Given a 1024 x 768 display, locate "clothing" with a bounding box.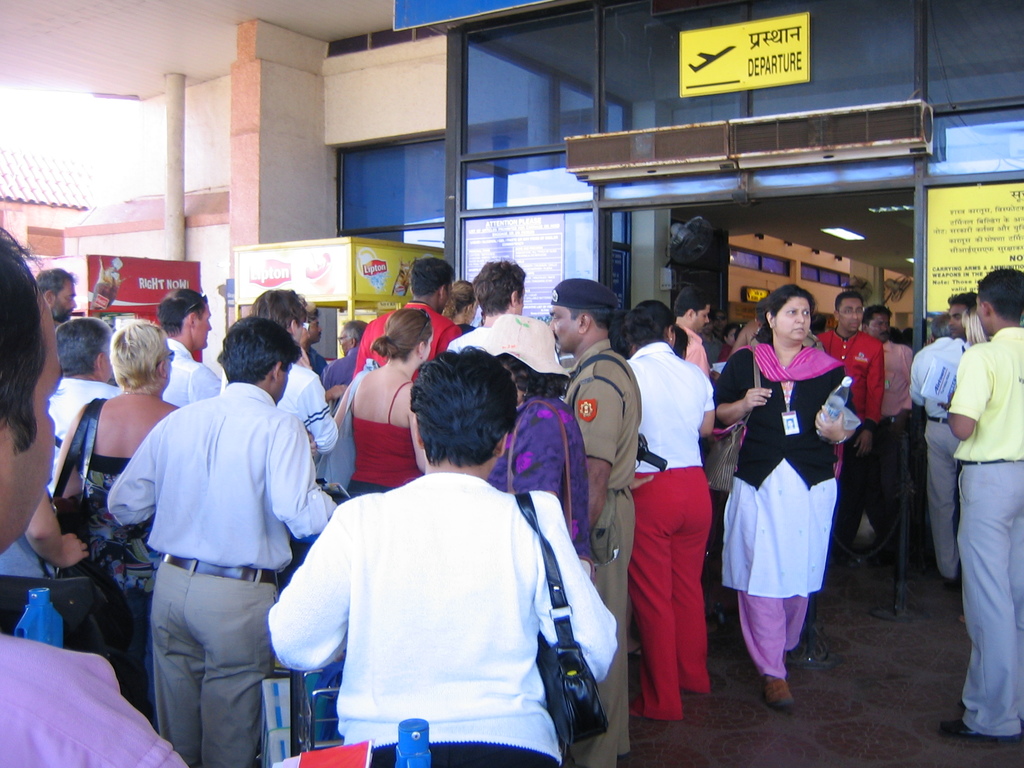
Located: left=144, top=548, right=279, bottom=767.
